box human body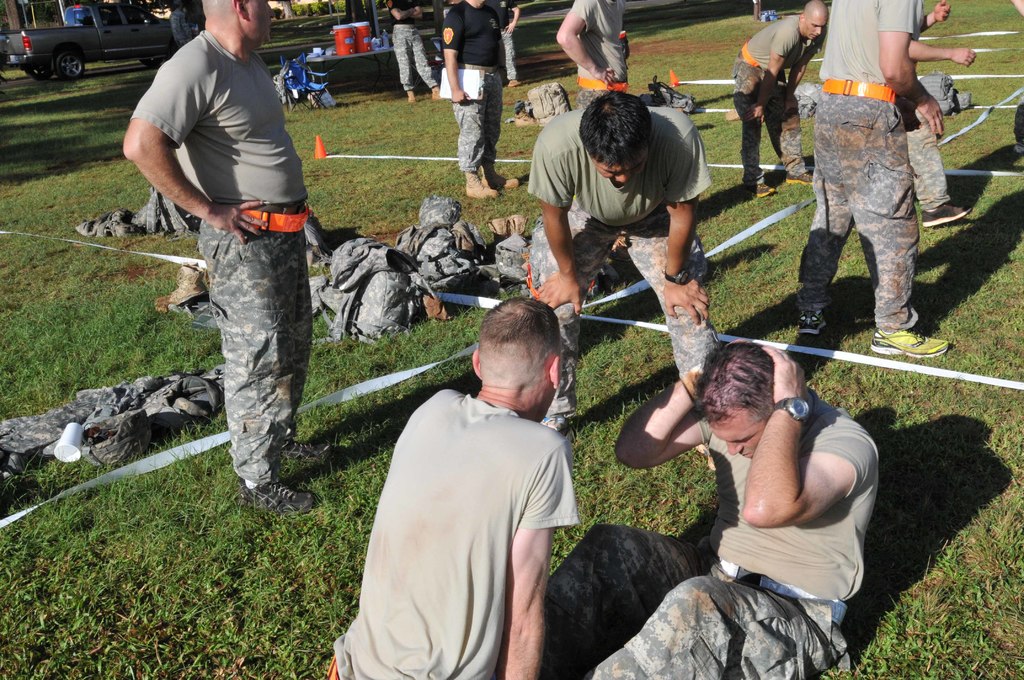
left=526, top=107, right=735, bottom=442
